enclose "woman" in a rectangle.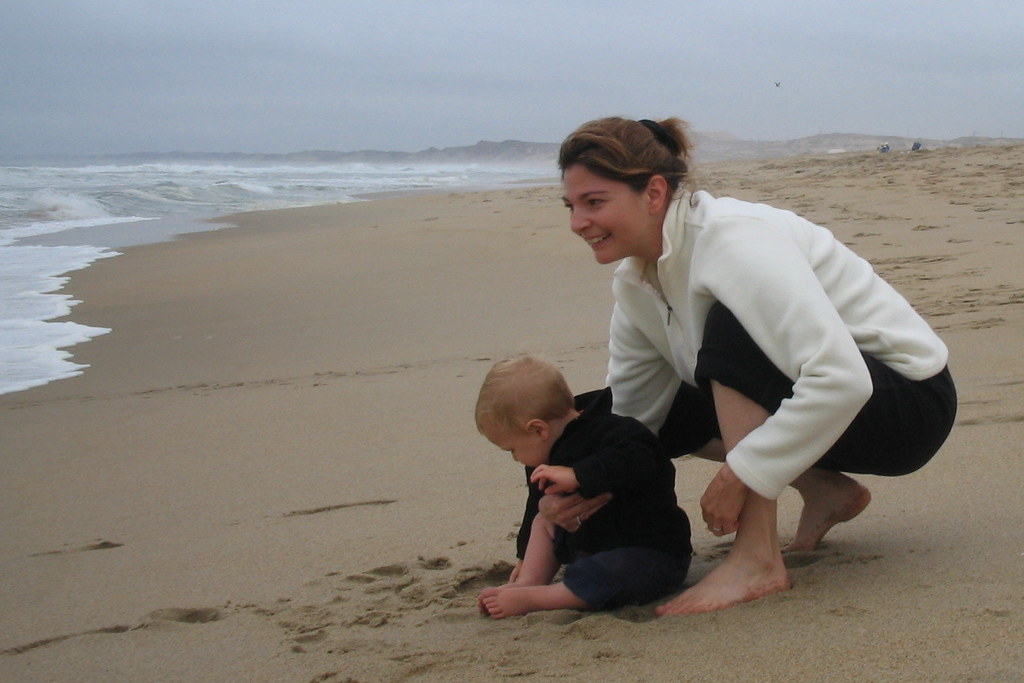
(left=561, top=129, right=935, bottom=608).
